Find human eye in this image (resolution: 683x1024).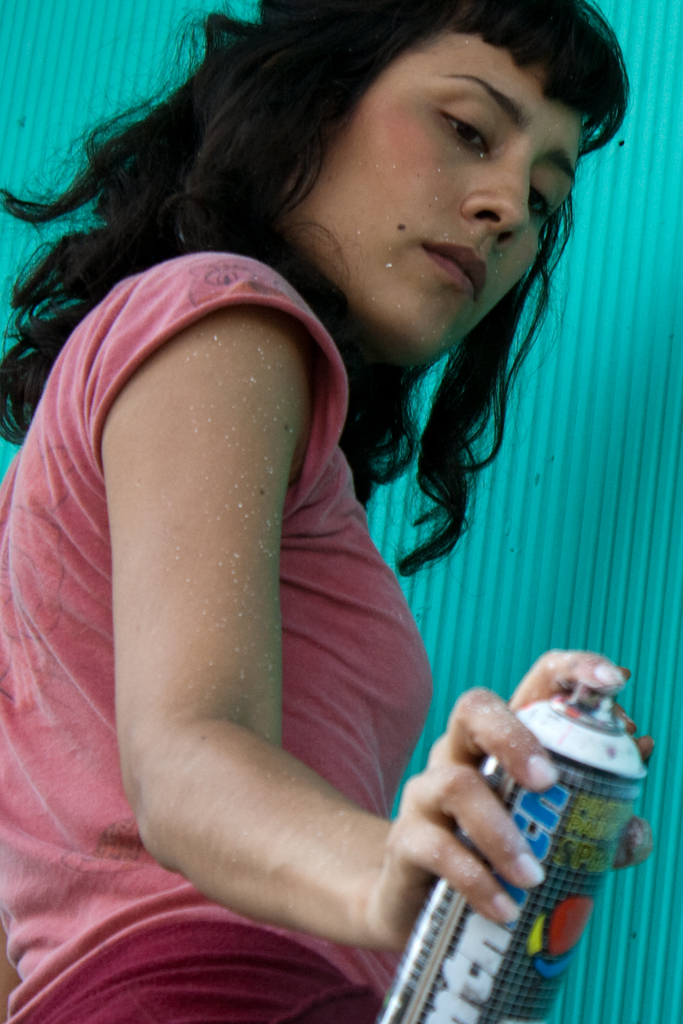
box=[530, 182, 560, 221].
